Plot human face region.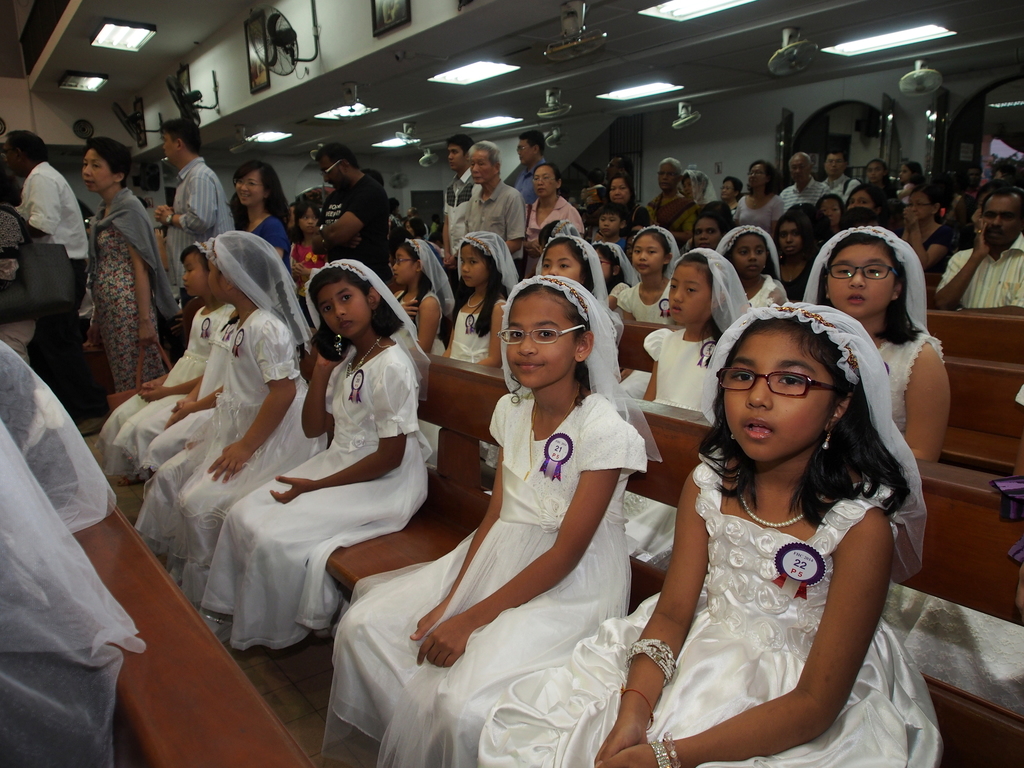
Plotted at box(83, 148, 112, 193).
